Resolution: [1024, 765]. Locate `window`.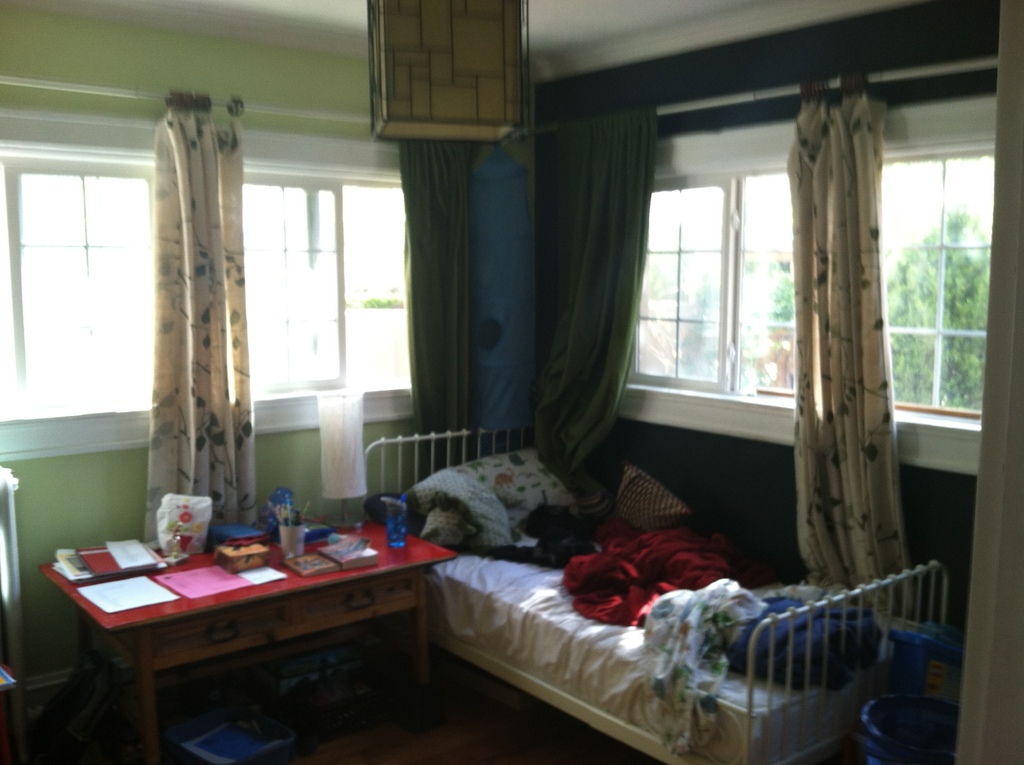
0, 111, 420, 463.
